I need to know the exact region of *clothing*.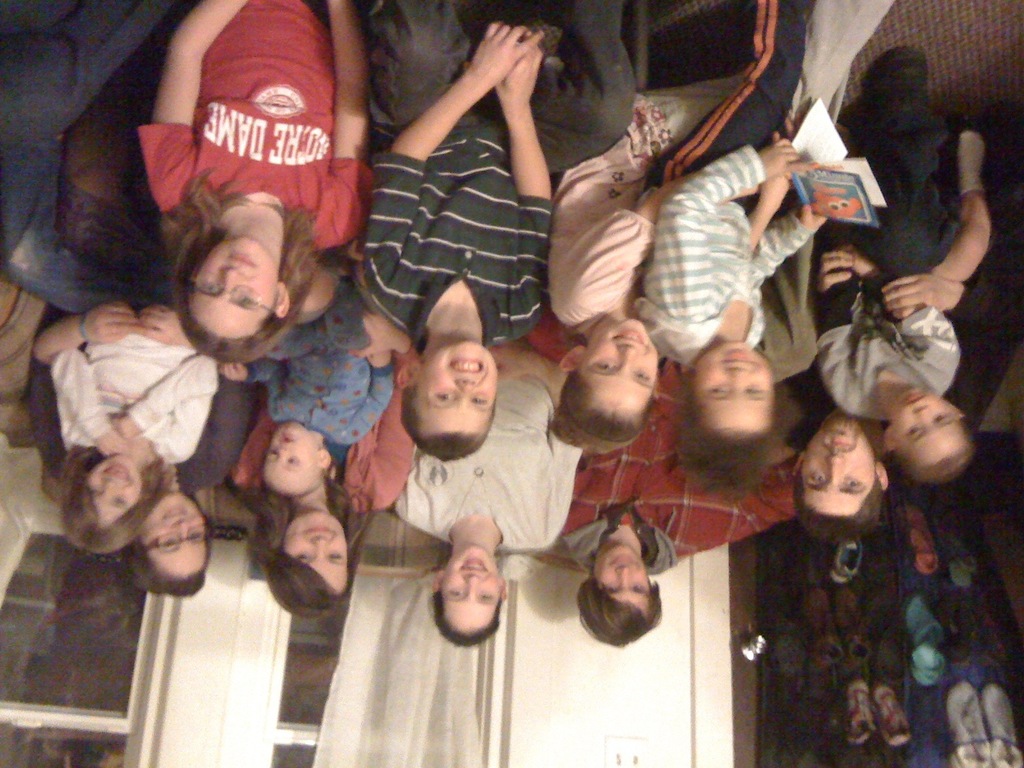
Region: l=642, t=0, r=826, b=372.
